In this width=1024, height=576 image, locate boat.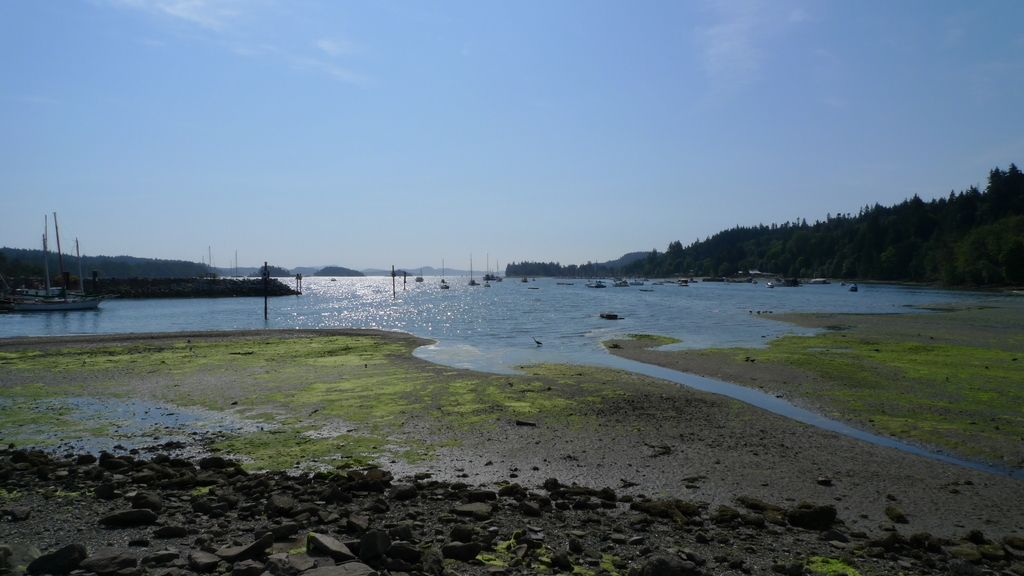
Bounding box: <bbox>529, 286, 545, 290</bbox>.
